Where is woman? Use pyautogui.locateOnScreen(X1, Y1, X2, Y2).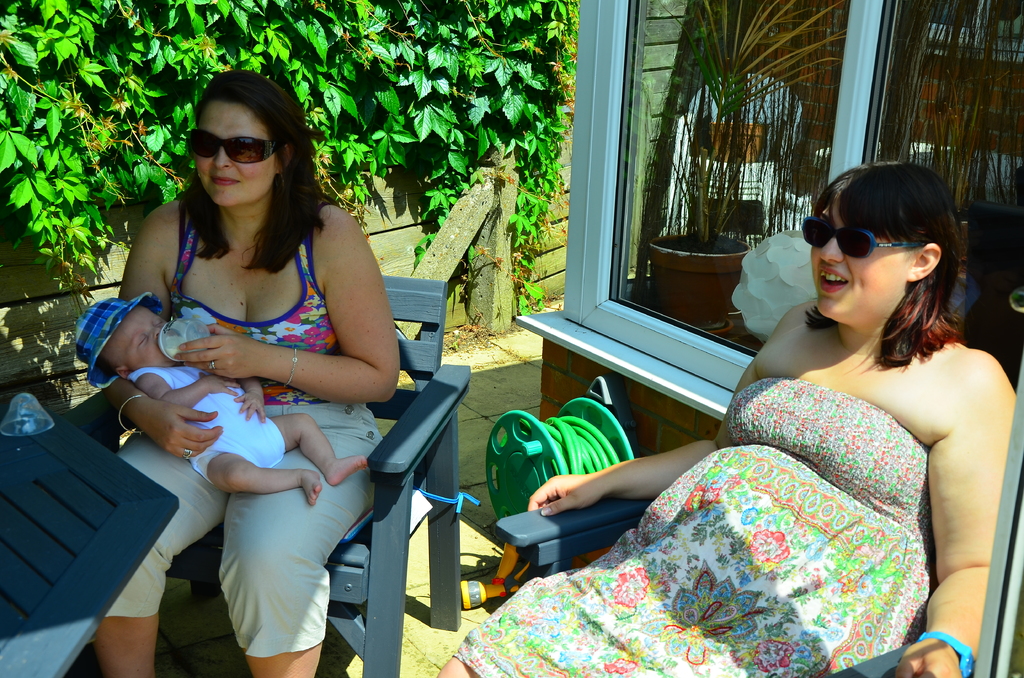
pyautogui.locateOnScreen(436, 160, 1018, 677).
